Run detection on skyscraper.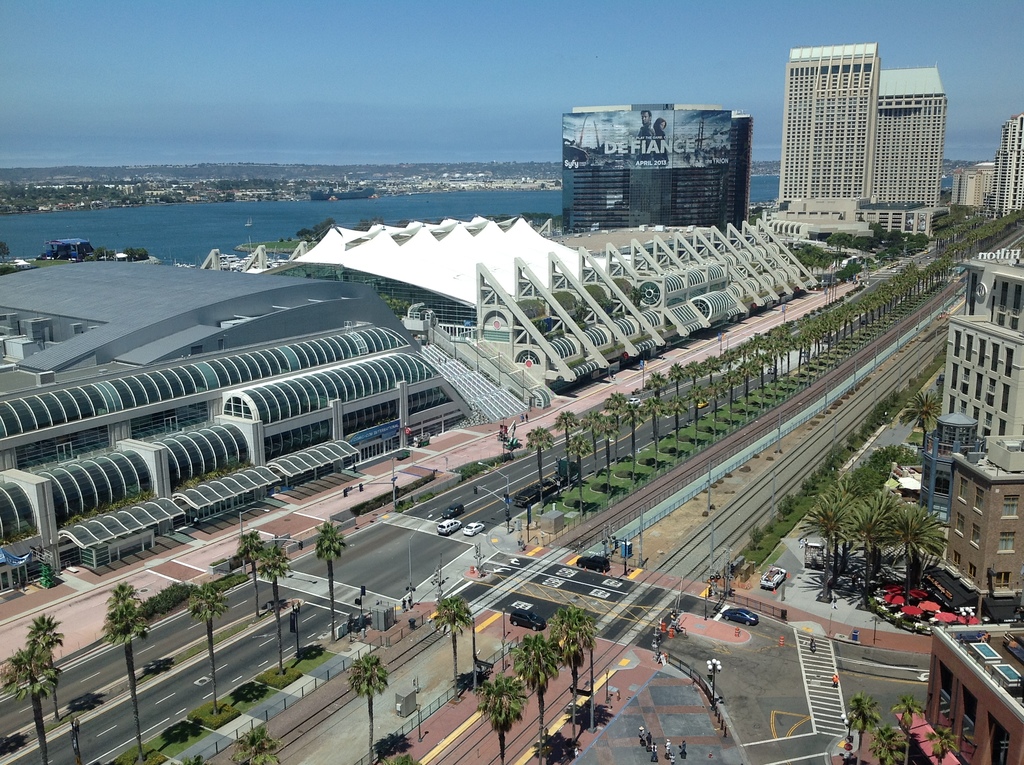
Result: rect(982, 108, 1022, 218).
